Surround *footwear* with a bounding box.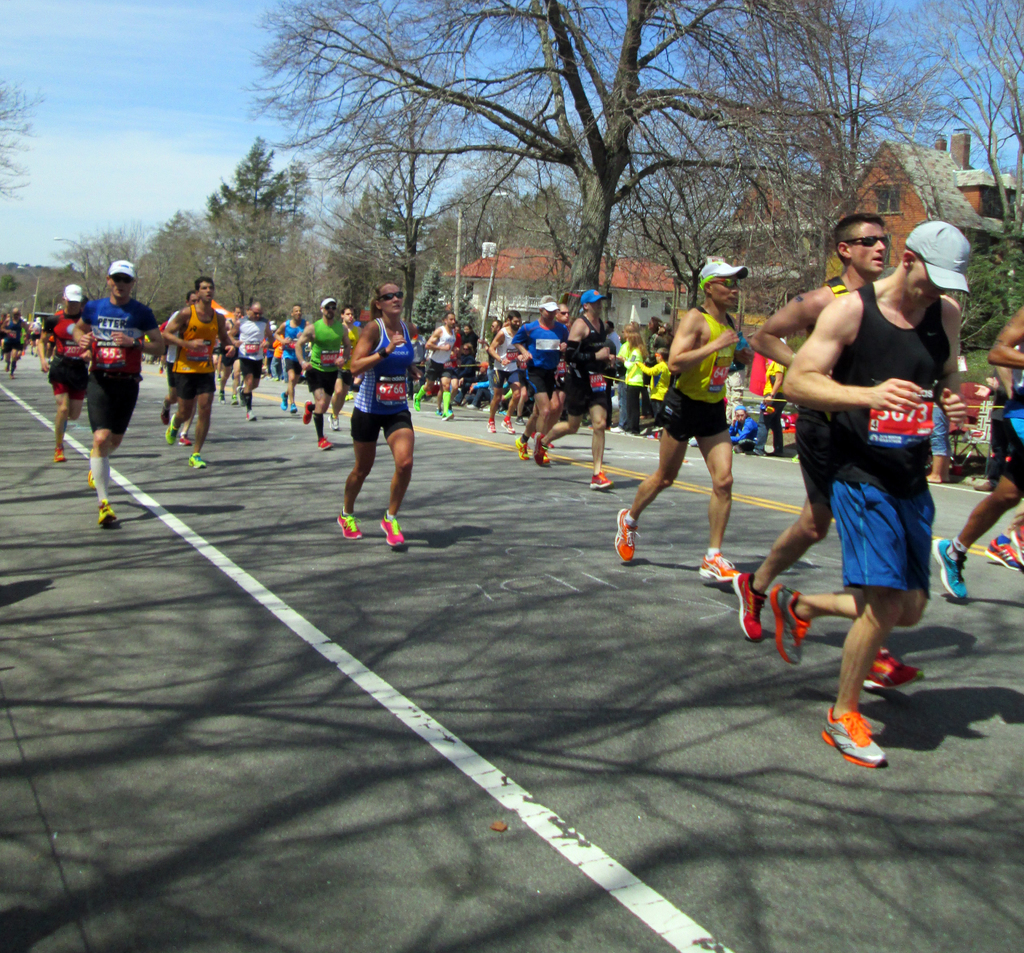
(854,644,917,692).
